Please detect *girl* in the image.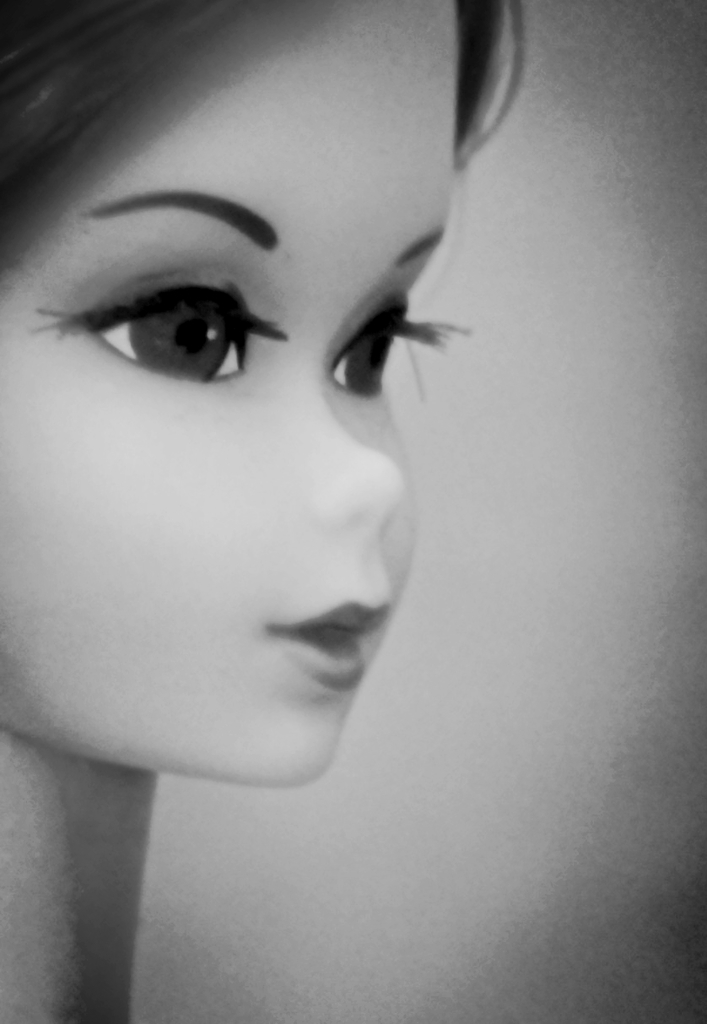
0:0:529:1023.
